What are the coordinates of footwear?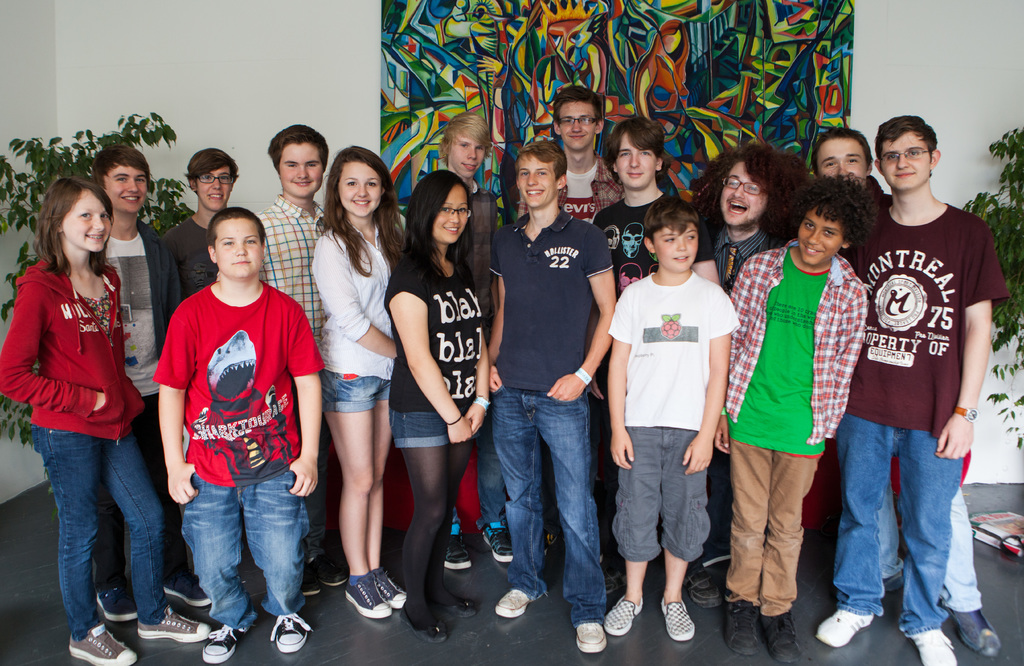
region(575, 622, 605, 655).
